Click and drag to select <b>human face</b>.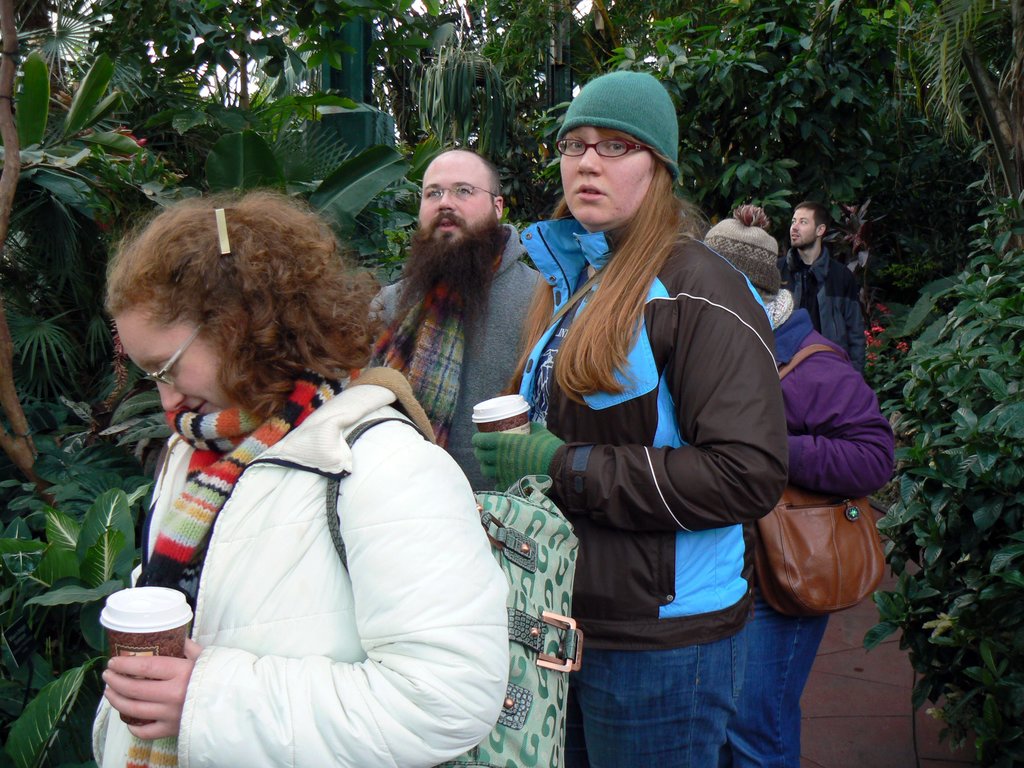
Selection: [115, 307, 232, 419].
